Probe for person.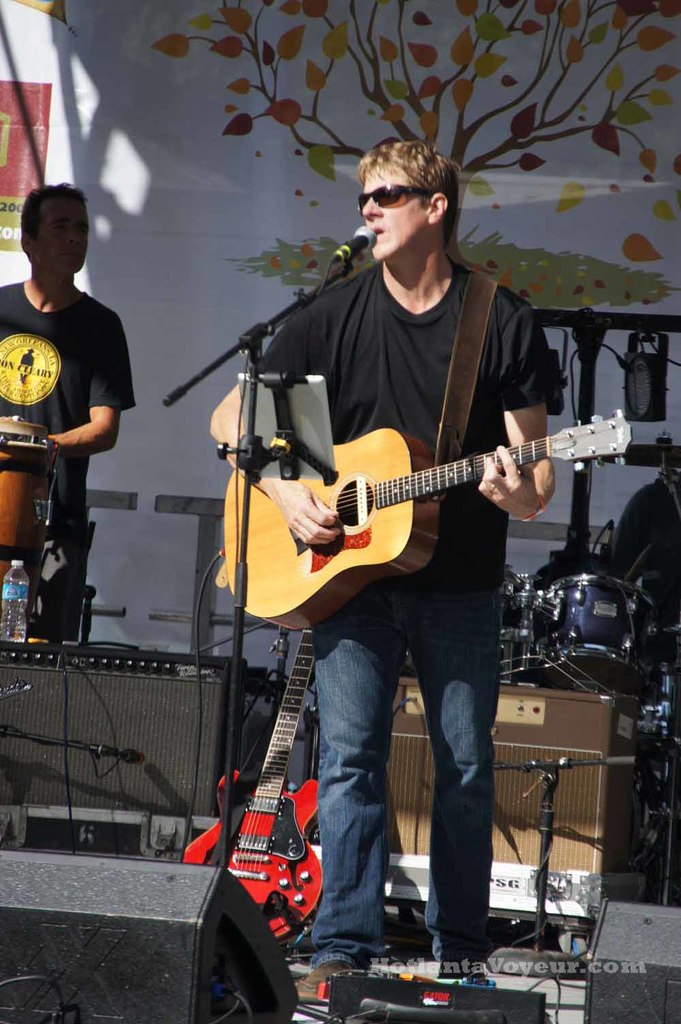
Probe result: box(2, 179, 144, 642).
